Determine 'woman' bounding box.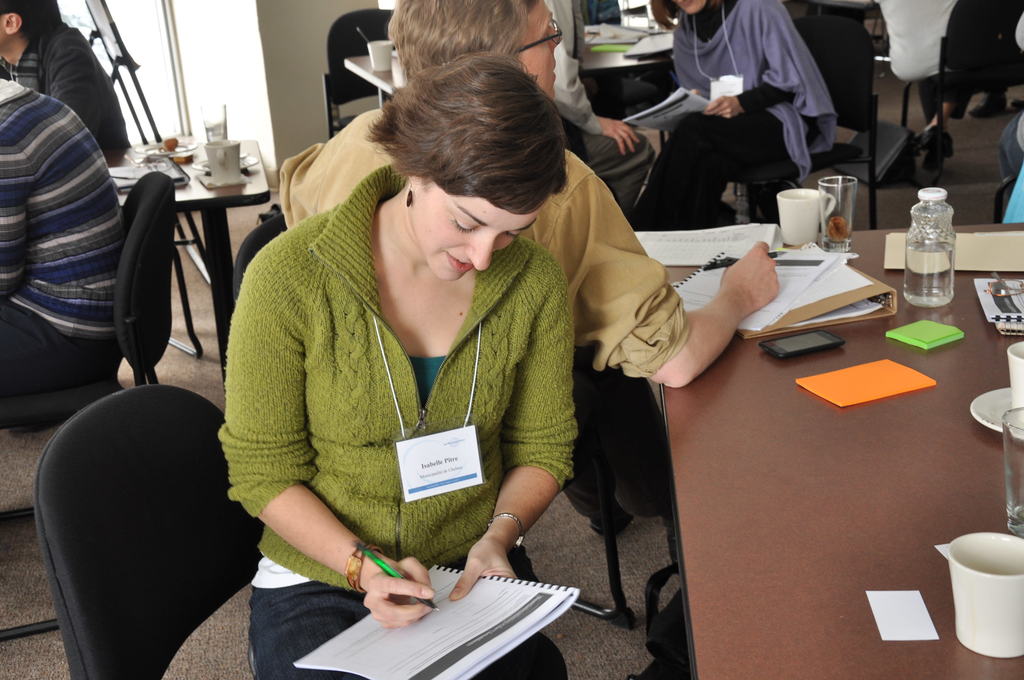
Determined: bbox(620, 0, 838, 232).
